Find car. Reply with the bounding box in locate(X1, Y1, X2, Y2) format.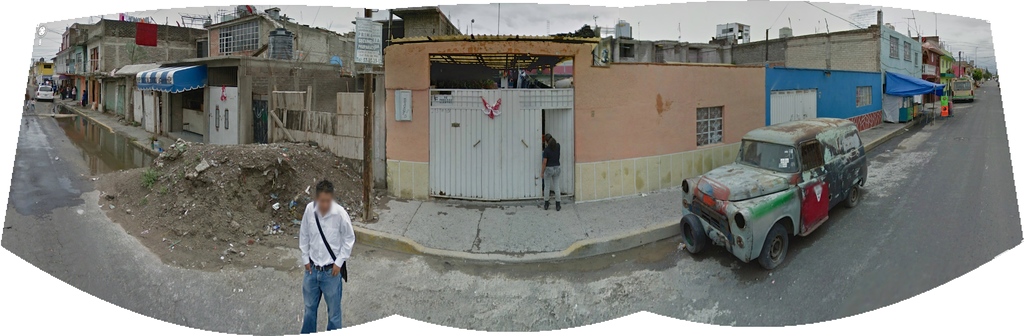
locate(950, 79, 978, 102).
